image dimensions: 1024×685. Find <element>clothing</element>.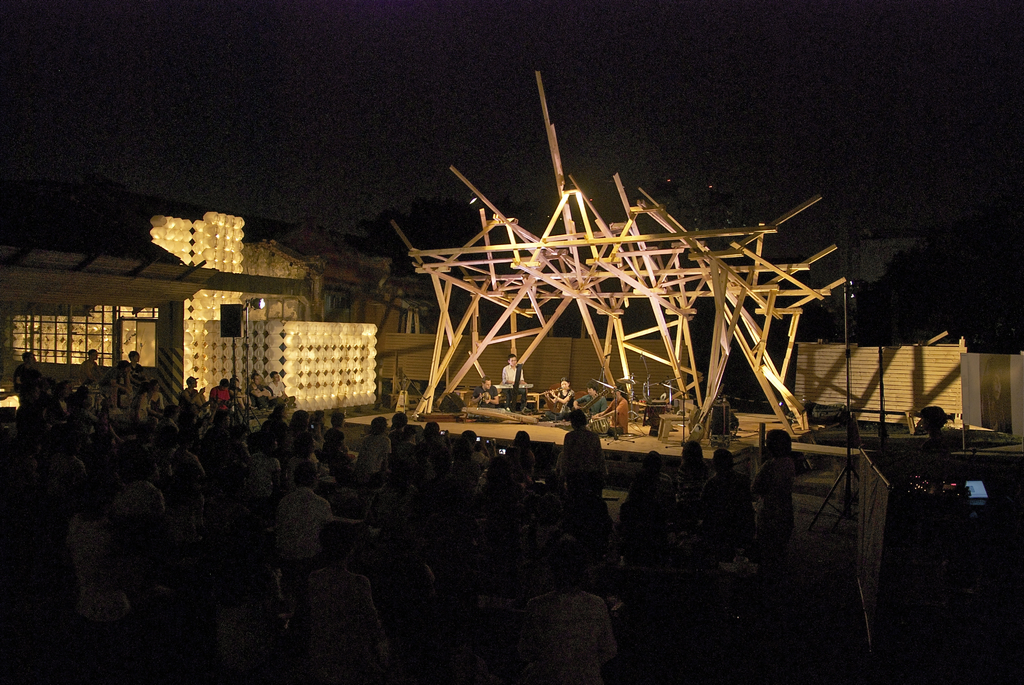
558:420:605:492.
